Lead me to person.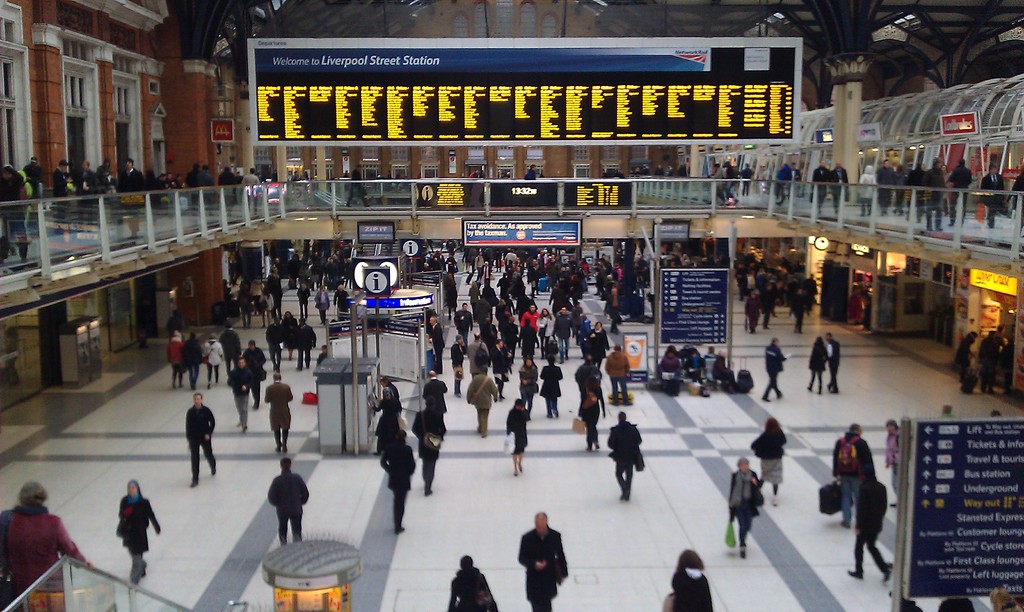
Lead to box(198, 165, 216, 186).
